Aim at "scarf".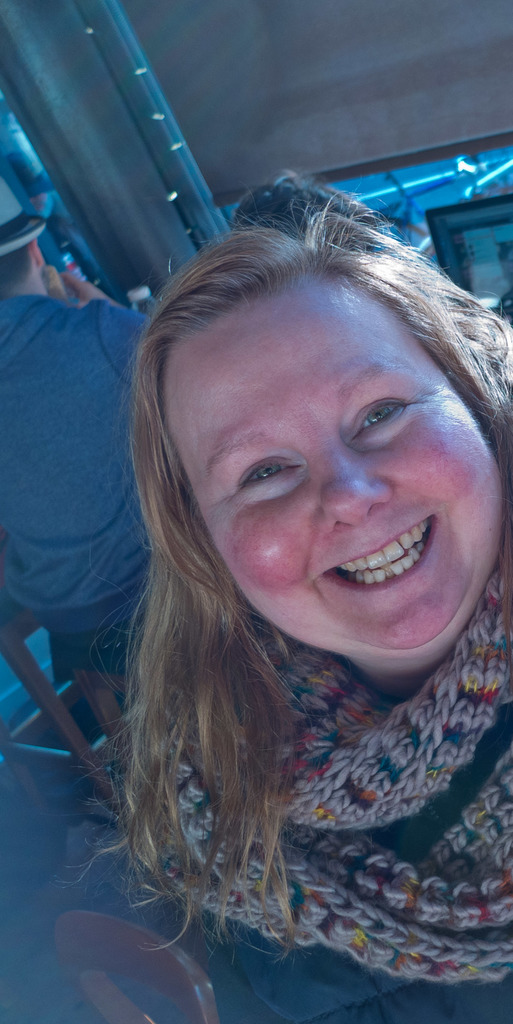
Aimed at box(140, 539, 512, 991).
